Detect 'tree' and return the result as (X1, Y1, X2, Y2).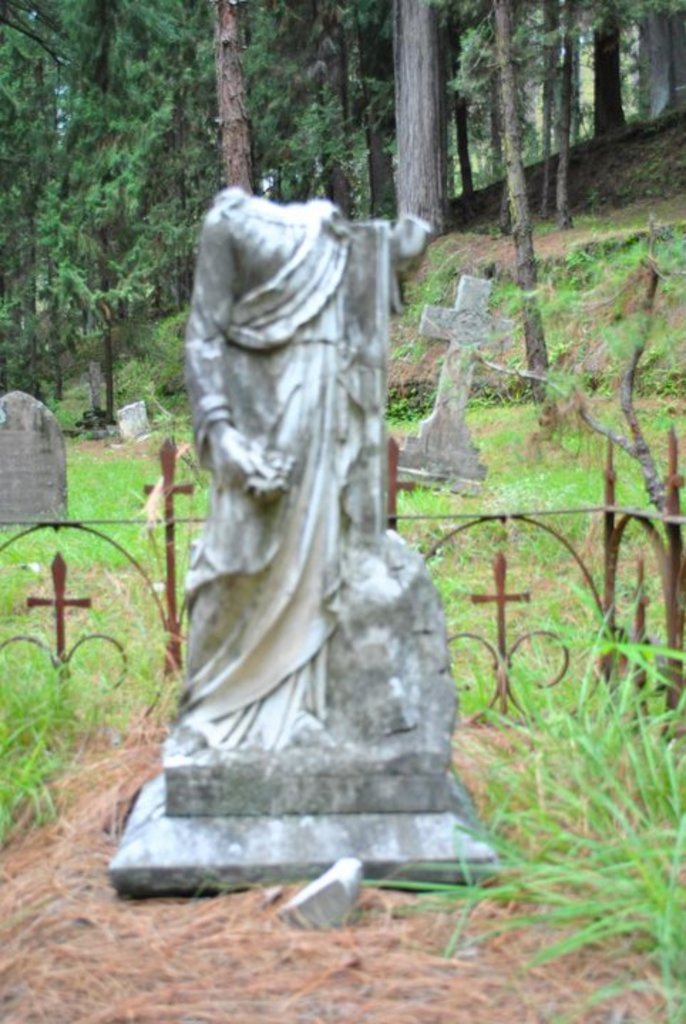
(625, 0, 685, 127).
